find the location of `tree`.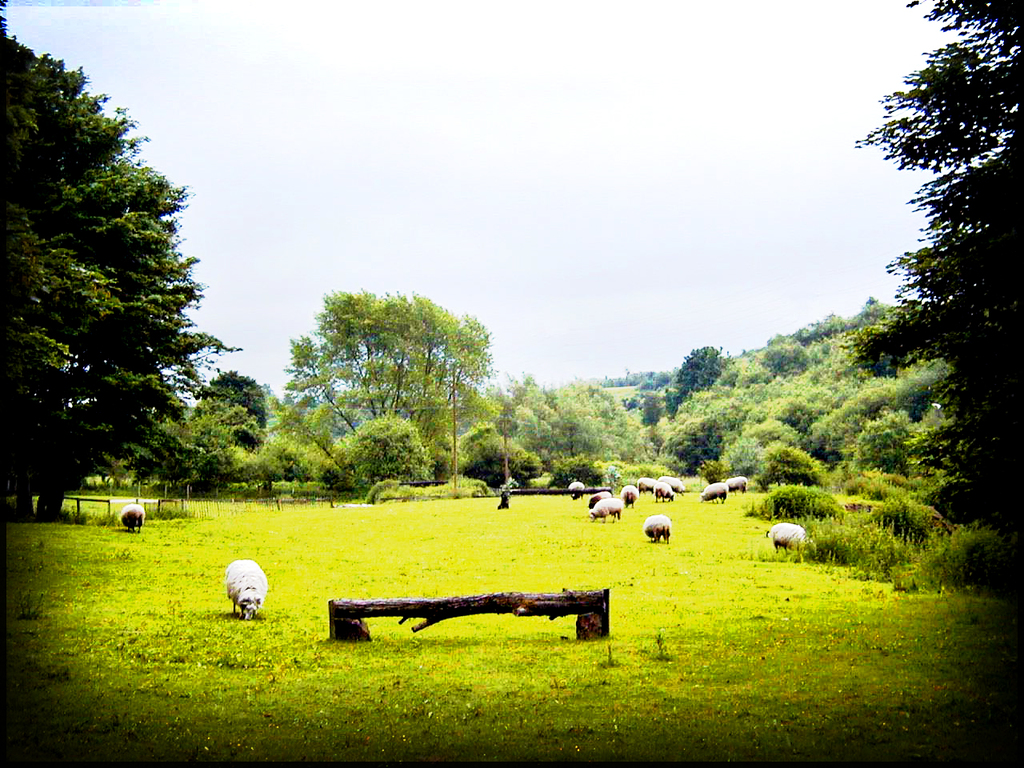
Location: select_region(0, 0, 223, 539).
